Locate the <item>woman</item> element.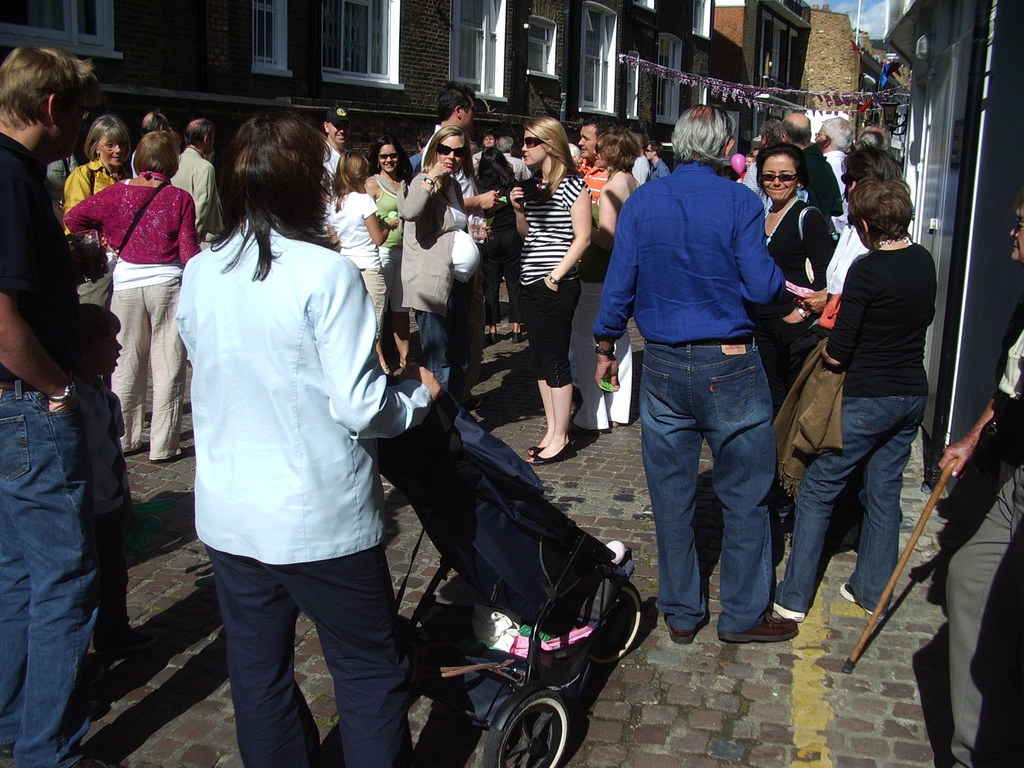
Element bbox: left=935, top=189, right=1023, bottom=767.
